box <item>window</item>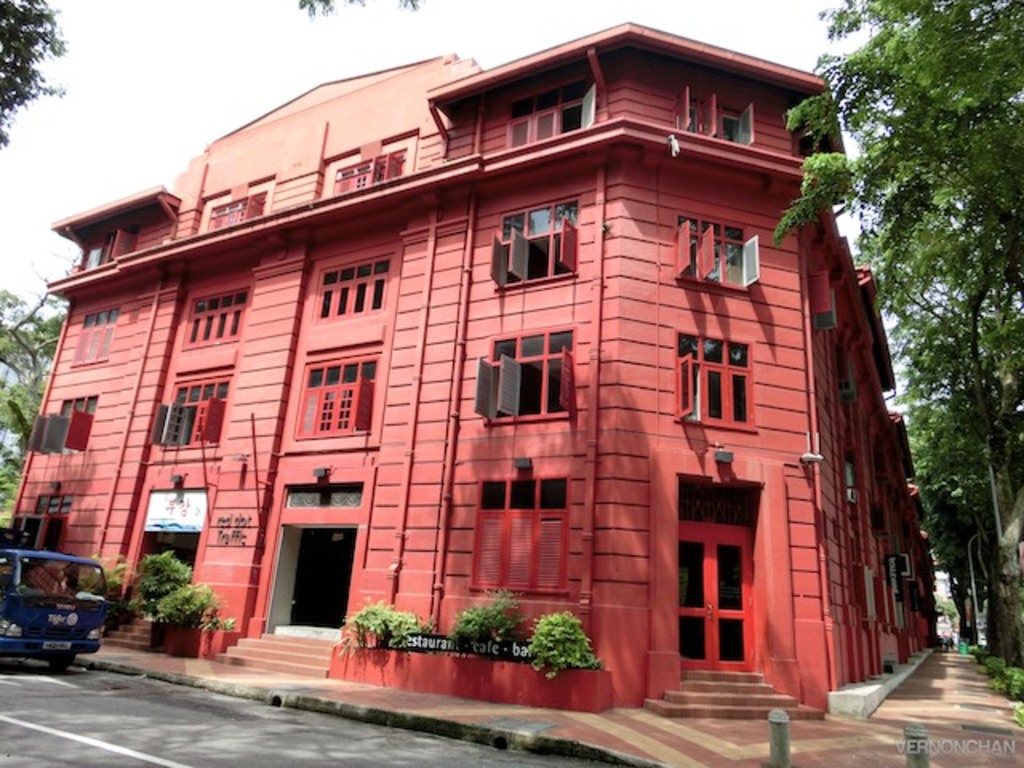
{"left": 464, "top": 478, "right": 568, "bottom": 594}
